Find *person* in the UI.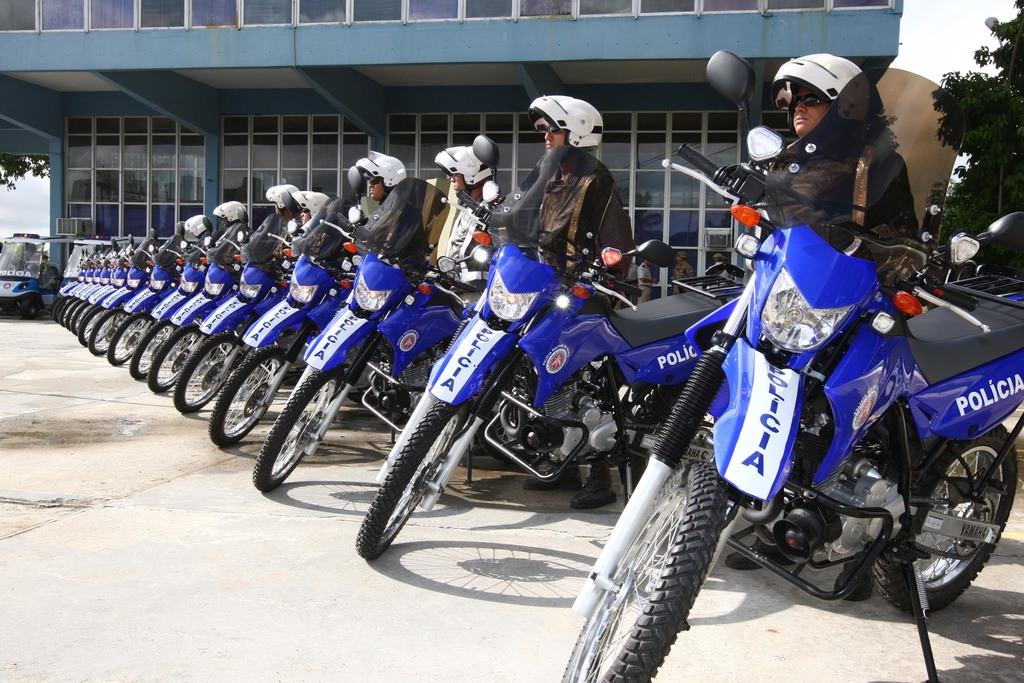
UI element at detection(492, 104, 634, 309).
